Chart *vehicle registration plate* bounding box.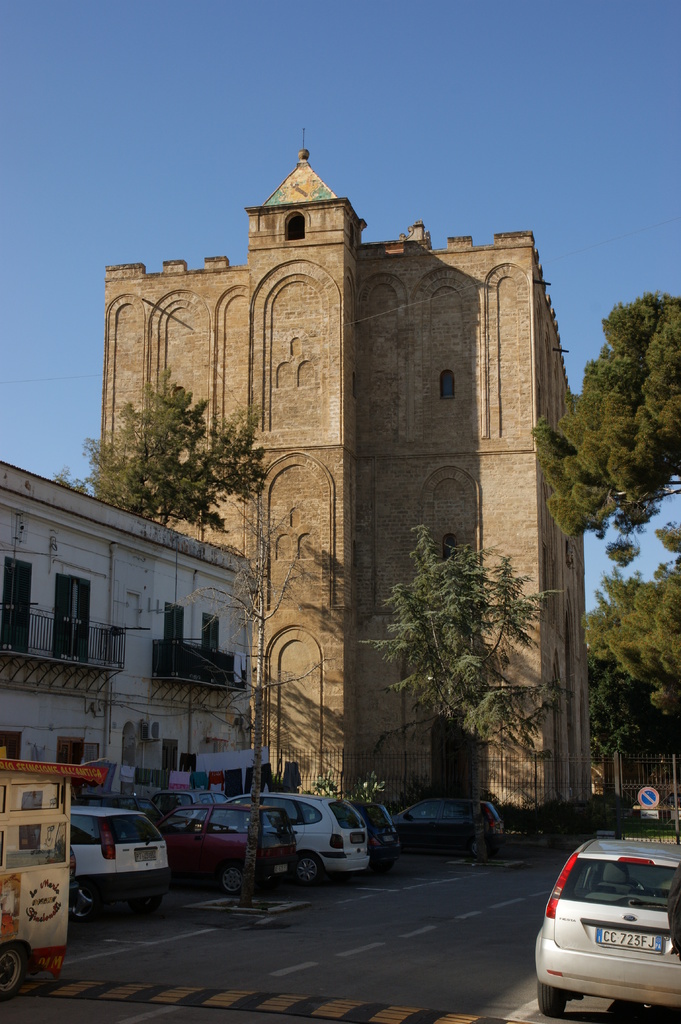
Charted: [left=593, top=922, right=668, bottom=955].
